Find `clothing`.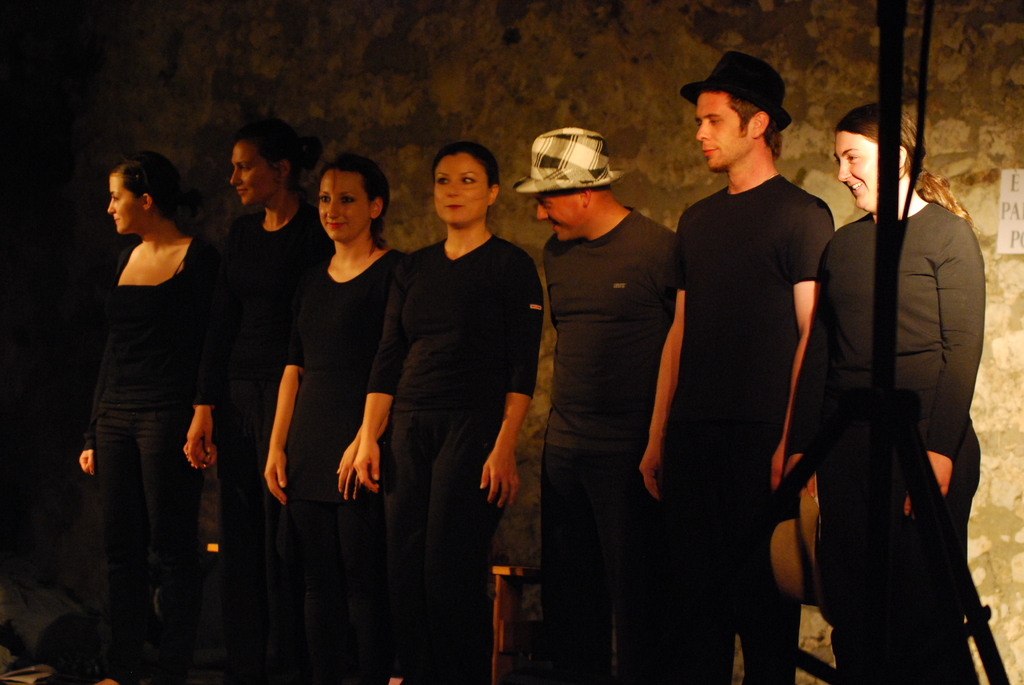
region(533, 191, 681, 684).
